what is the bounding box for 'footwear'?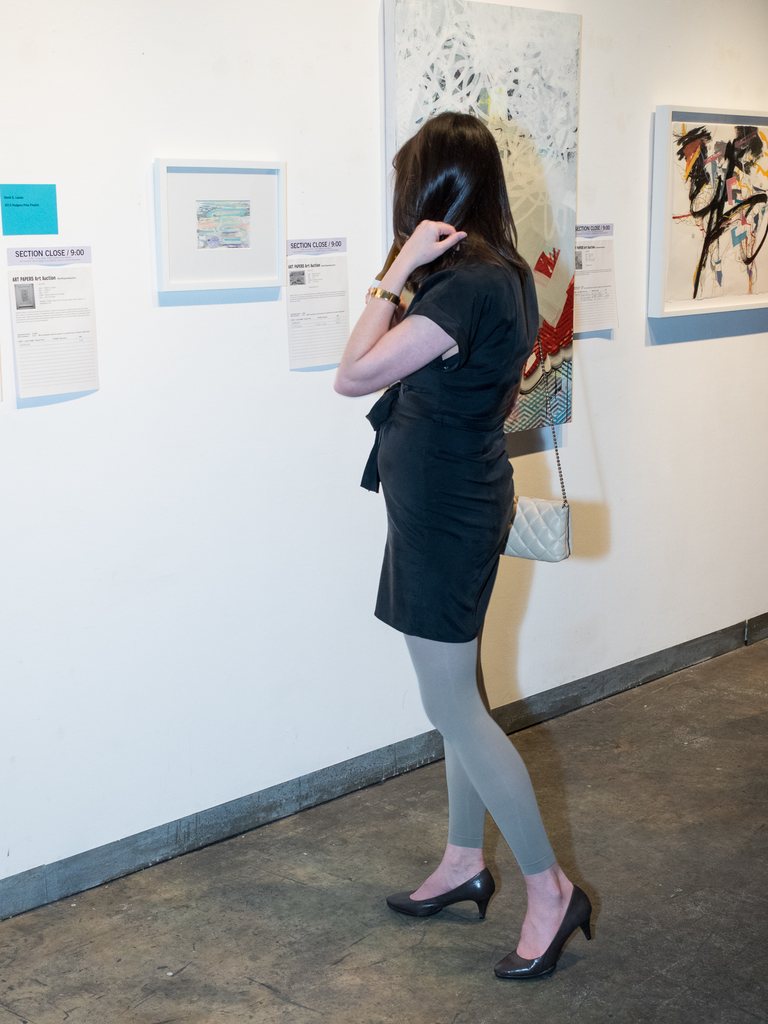
(x1=387, y1=870, x2=499, y2=921).
